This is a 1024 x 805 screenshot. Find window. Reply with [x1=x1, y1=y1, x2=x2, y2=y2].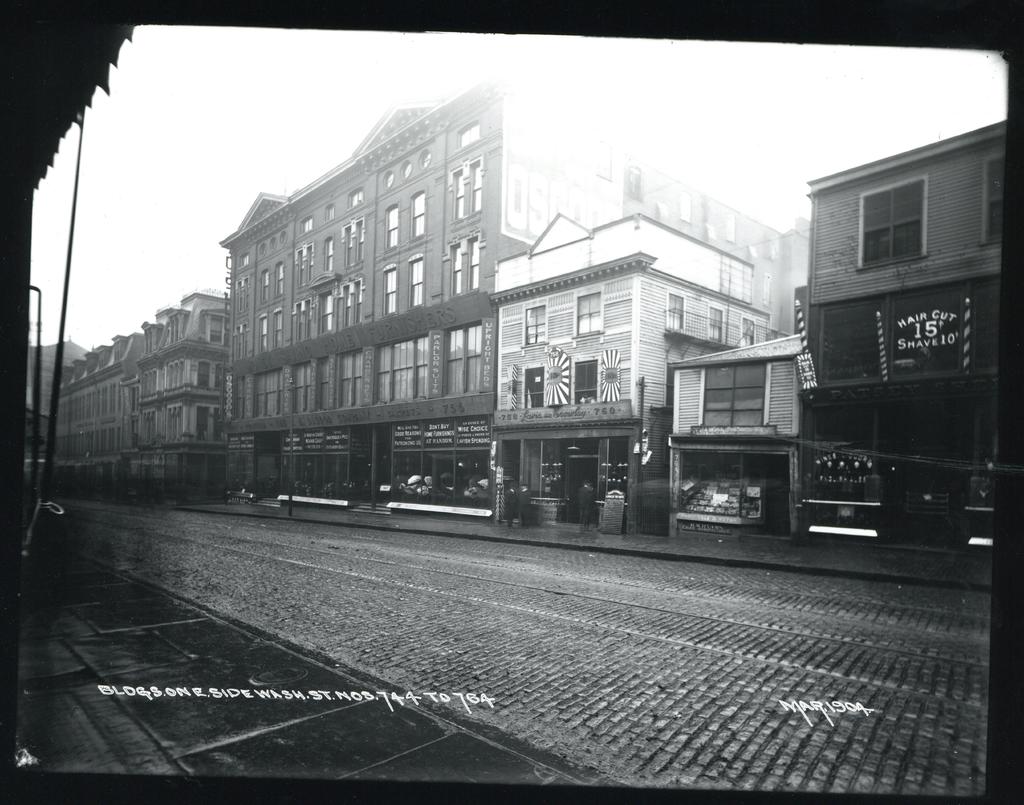
[x1=979, y1=153, x2=997, y2=246].
